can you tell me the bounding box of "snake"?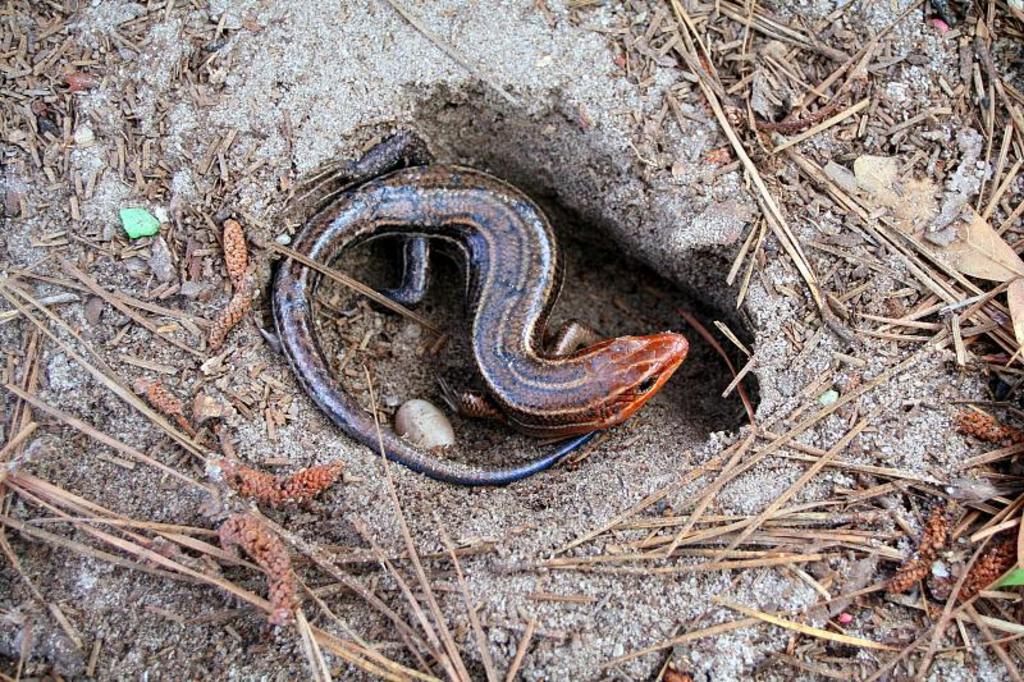
region(241, 154, 709, 540).
